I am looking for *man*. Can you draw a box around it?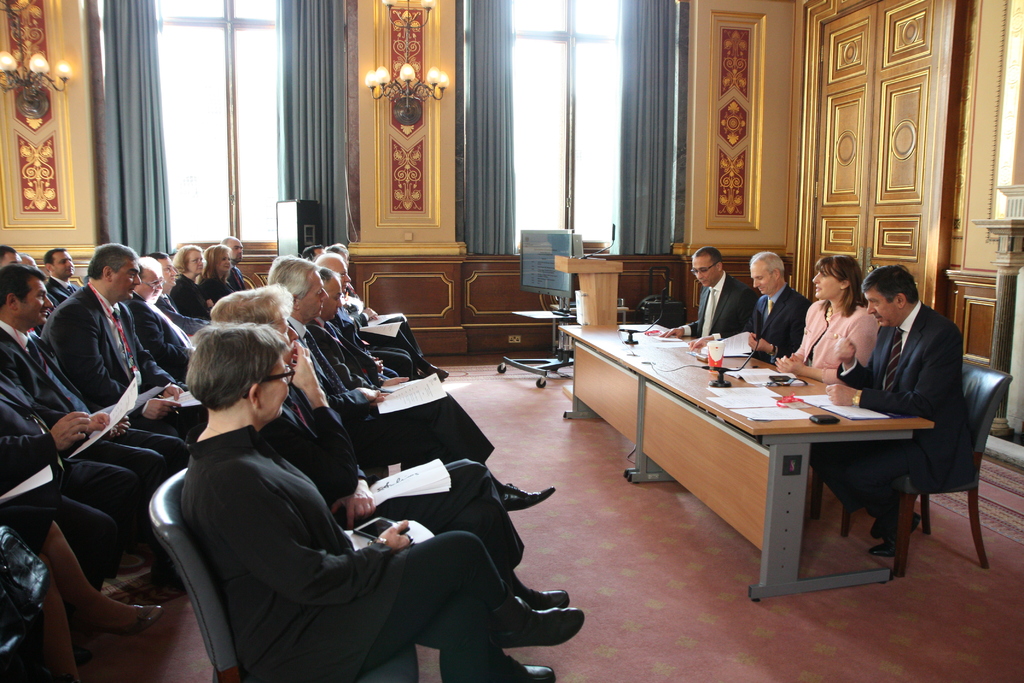
Sure, the bounding box is Rect(0, 258, 221, 523).
